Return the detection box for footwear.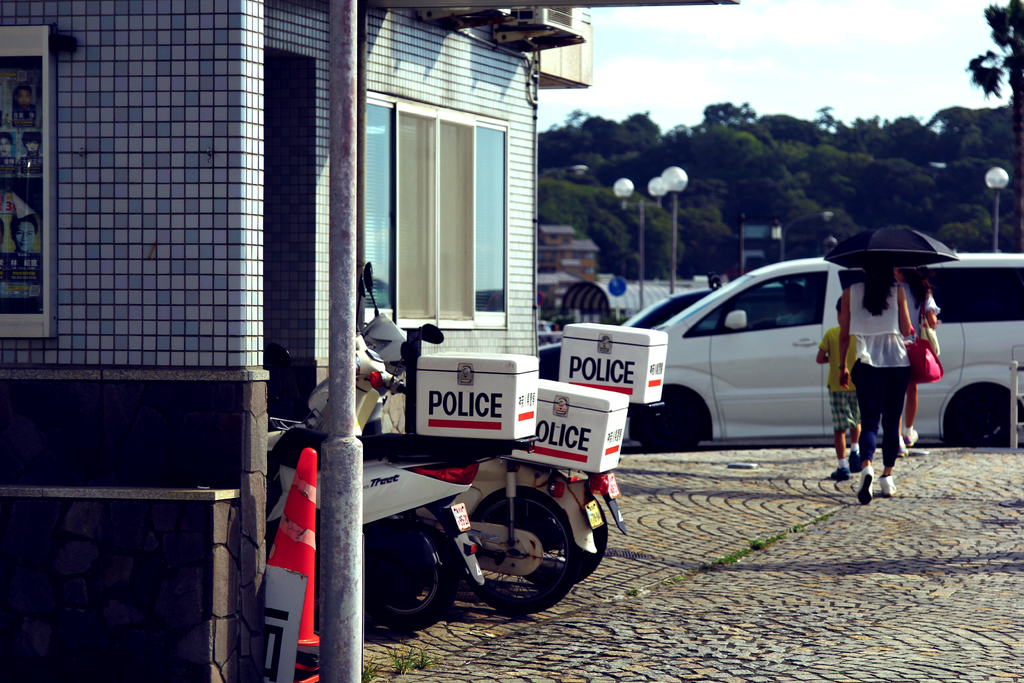
(left=895, top=439, right=911, bottom=461).
